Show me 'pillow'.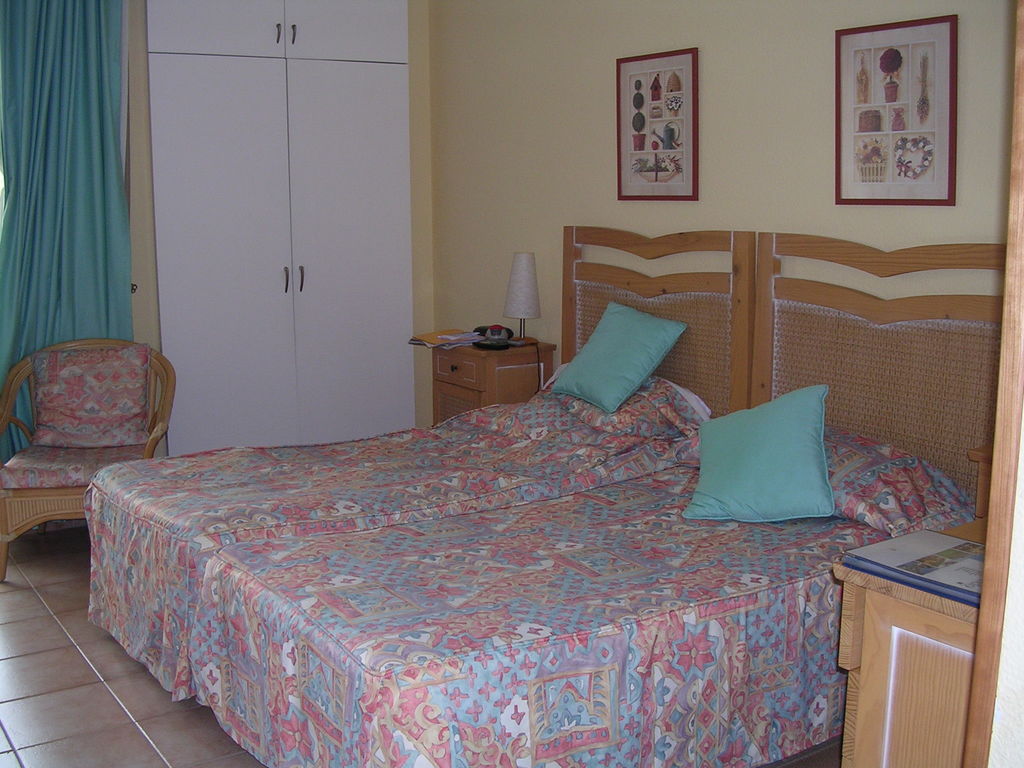
'pillow' is here: bbox=(682, 394, 859, 525).
